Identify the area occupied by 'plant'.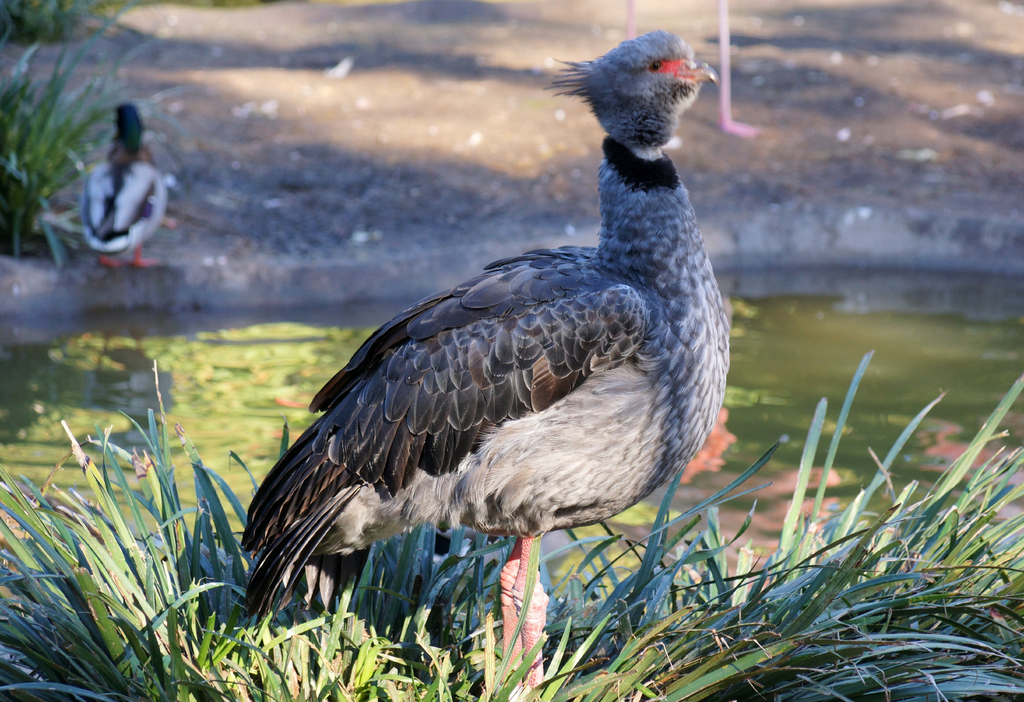
Area: 0:37:169:275.
